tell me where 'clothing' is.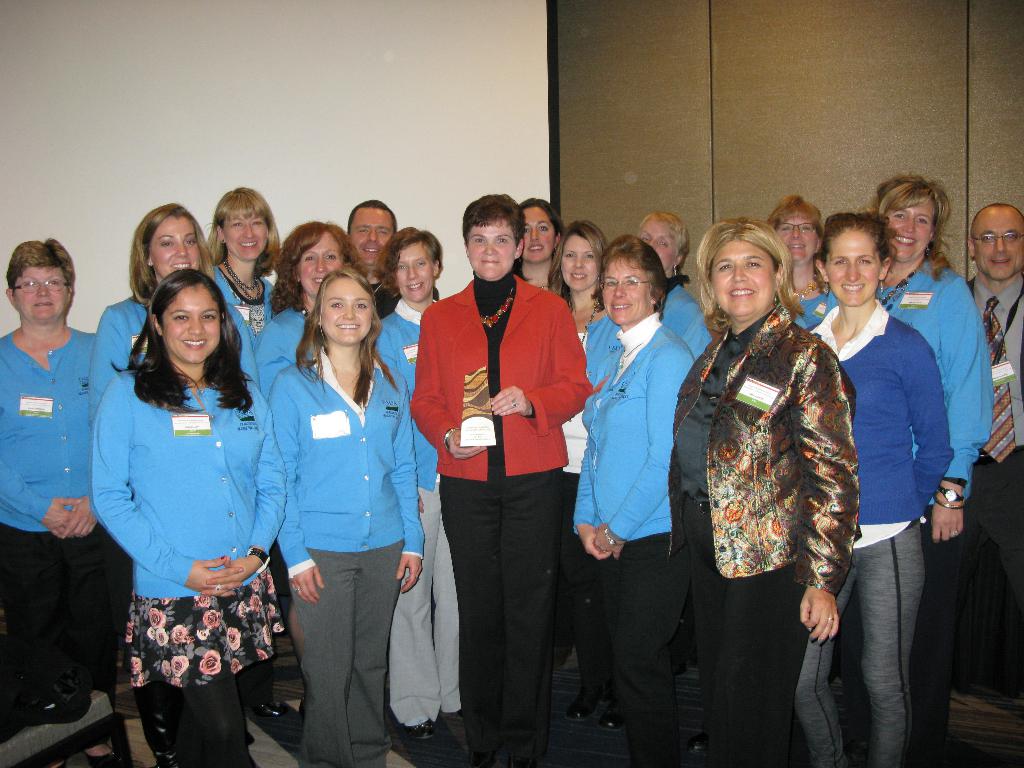
'clothing' is at left=575, top=319, right=698, bottom=767.
